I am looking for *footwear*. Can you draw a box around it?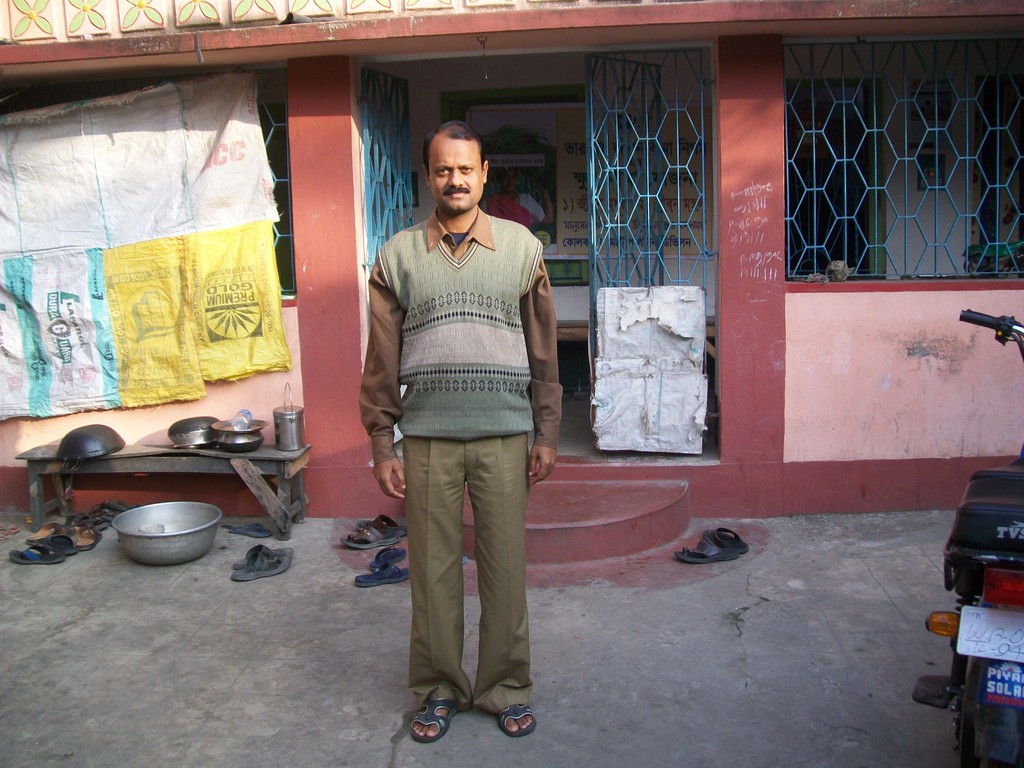
Sure, the bounding box is <bbox>500, 703, 538, 740</bbox>.
